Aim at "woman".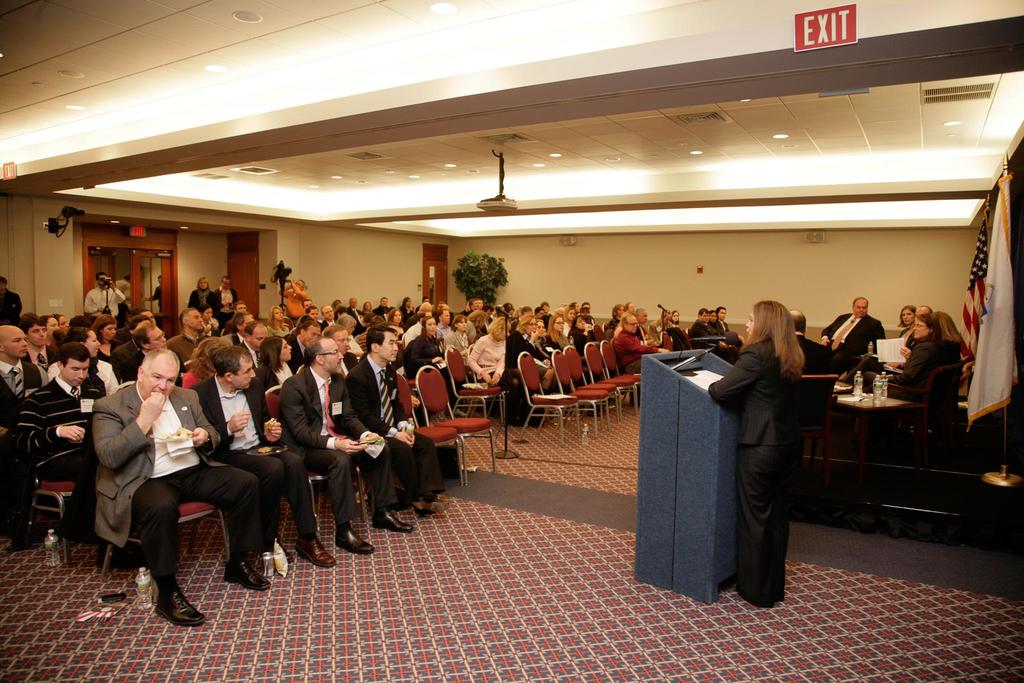
Aimed at (left=883, top=313, right=938, bottom=382).
